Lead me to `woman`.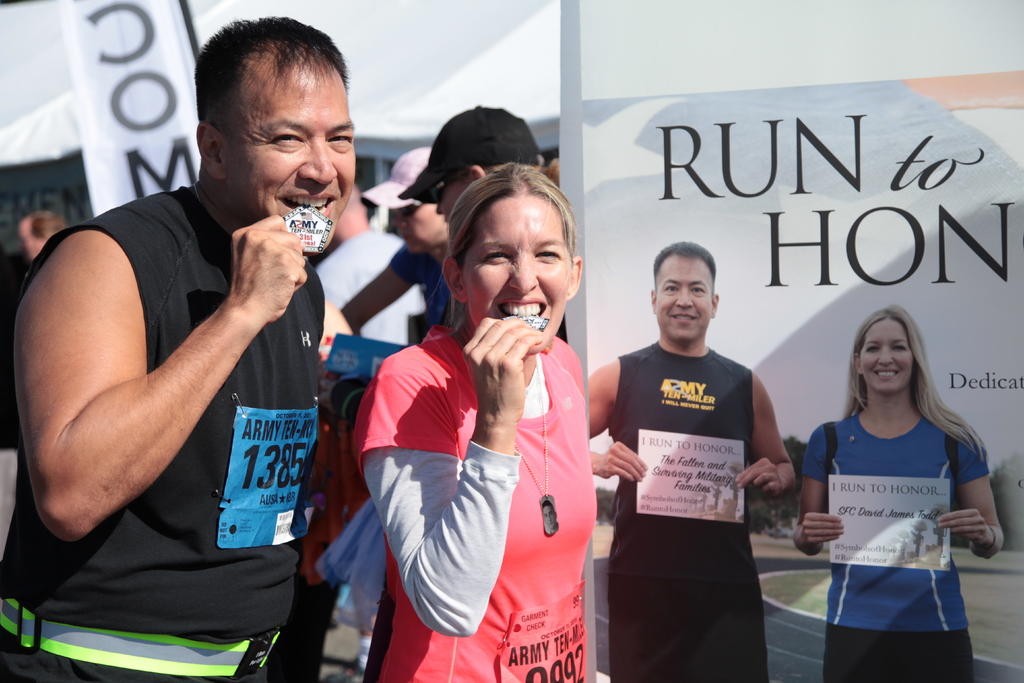
Lead to left=794, top=304, right=1001, bottom=667.
